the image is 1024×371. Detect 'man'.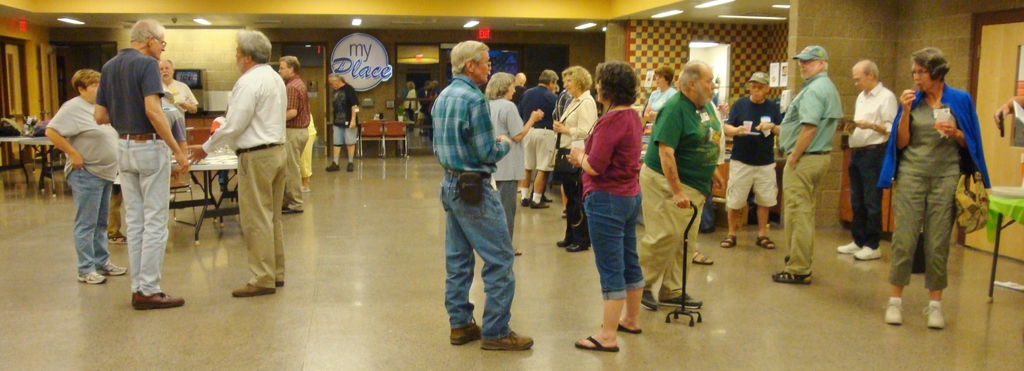
Detection: detection(770, 45, 845, 284).
